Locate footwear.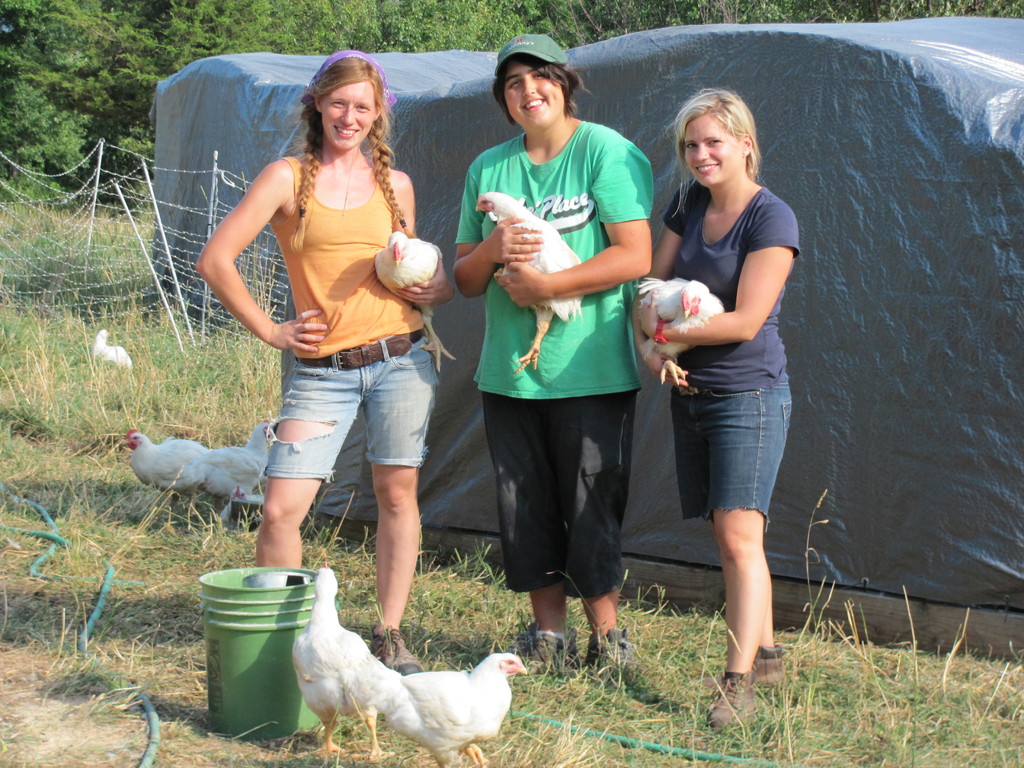
Bounding box: select_region(585, 627, 663, 707).
